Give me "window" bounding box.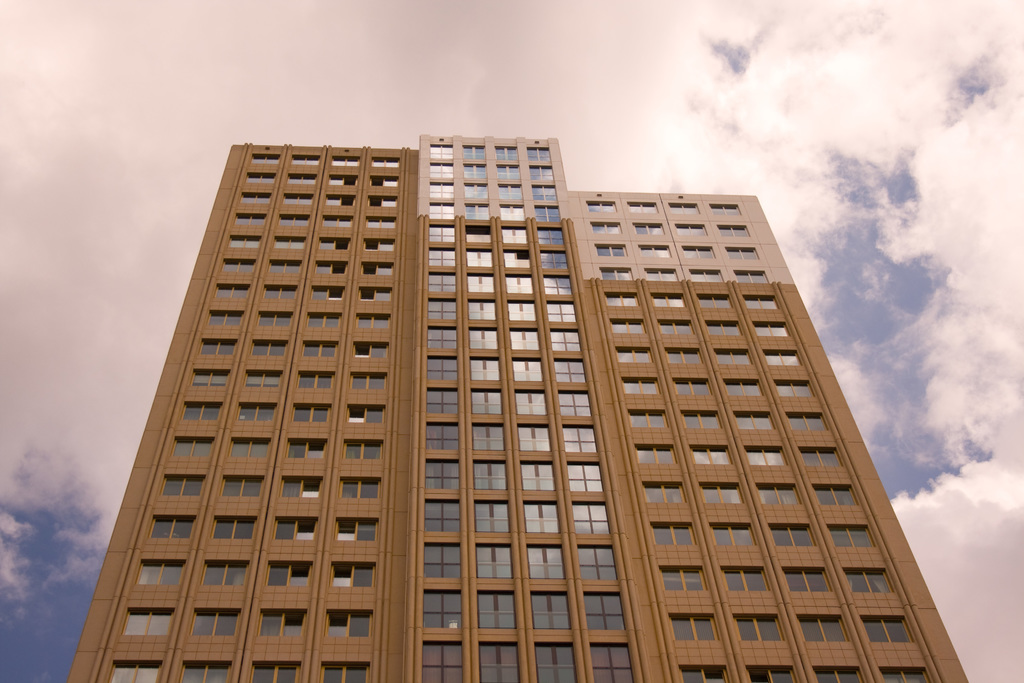
<region>278, 472, 320, 498</region>.
